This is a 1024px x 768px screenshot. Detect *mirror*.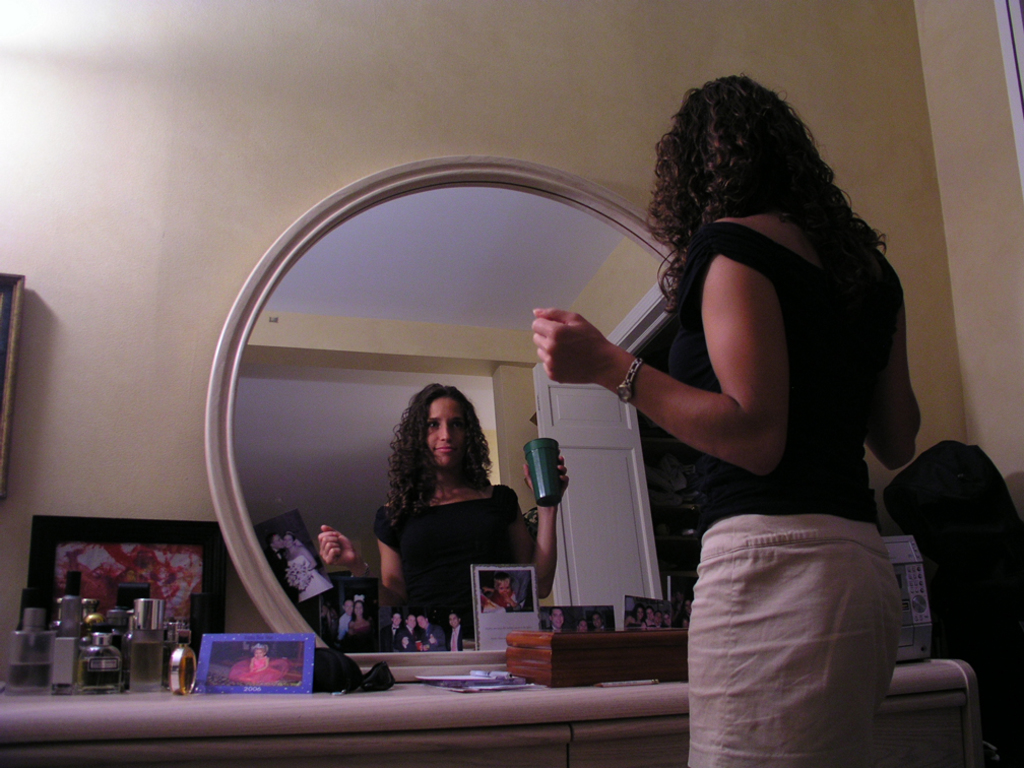
pyautogui.locateOnScreen(230, 180, 665, 650).
